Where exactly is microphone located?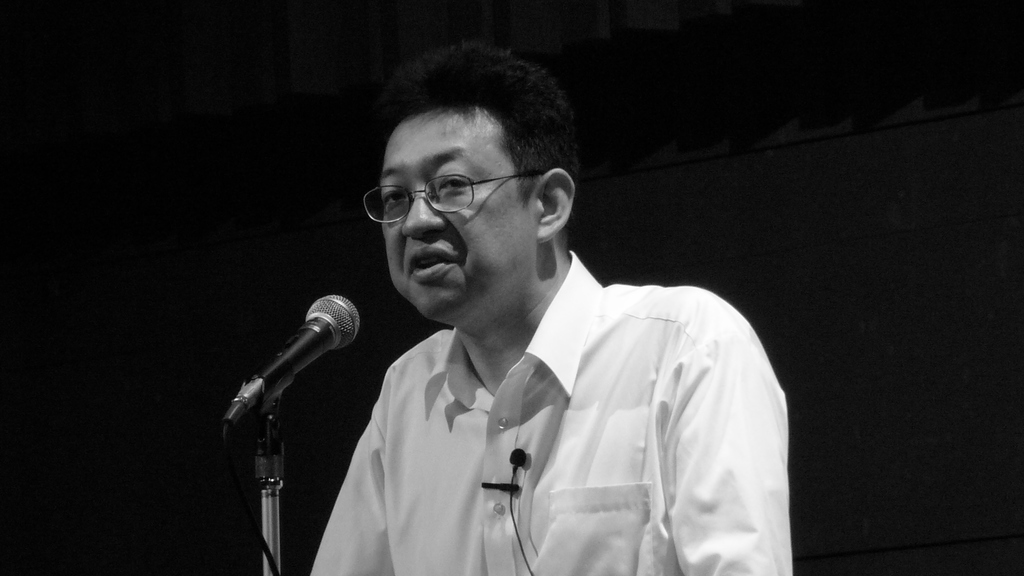
Its bounding box is 217, 297, 356, 460.
